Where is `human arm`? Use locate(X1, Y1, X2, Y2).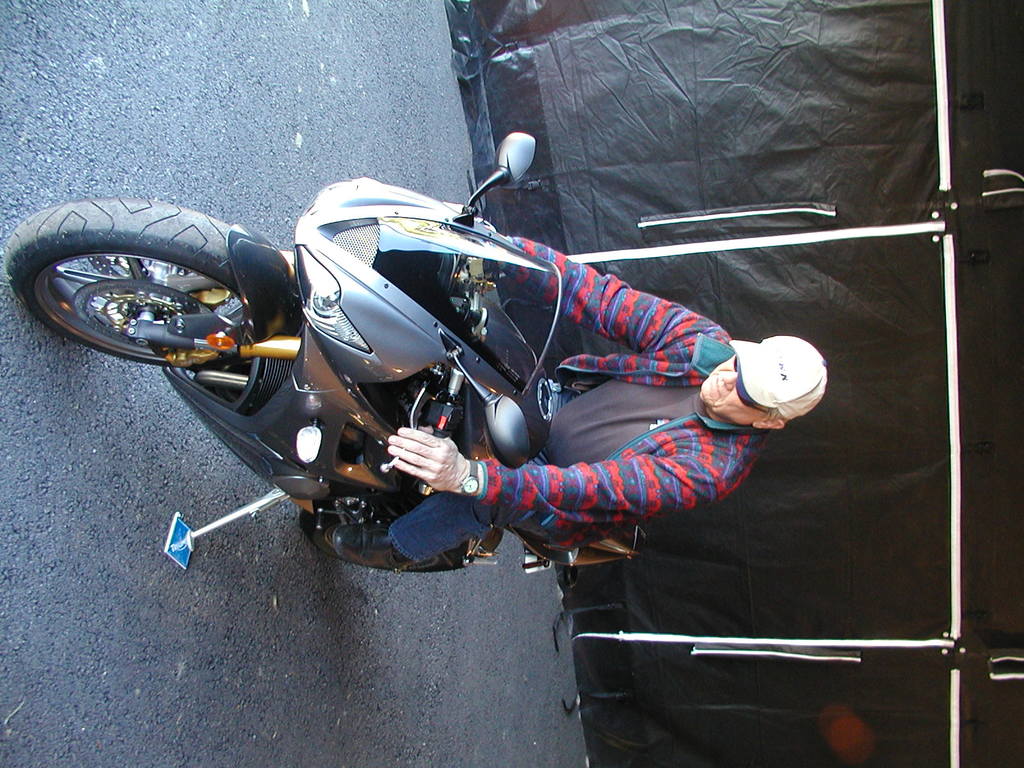
locate(485, 241, 722, 350).
